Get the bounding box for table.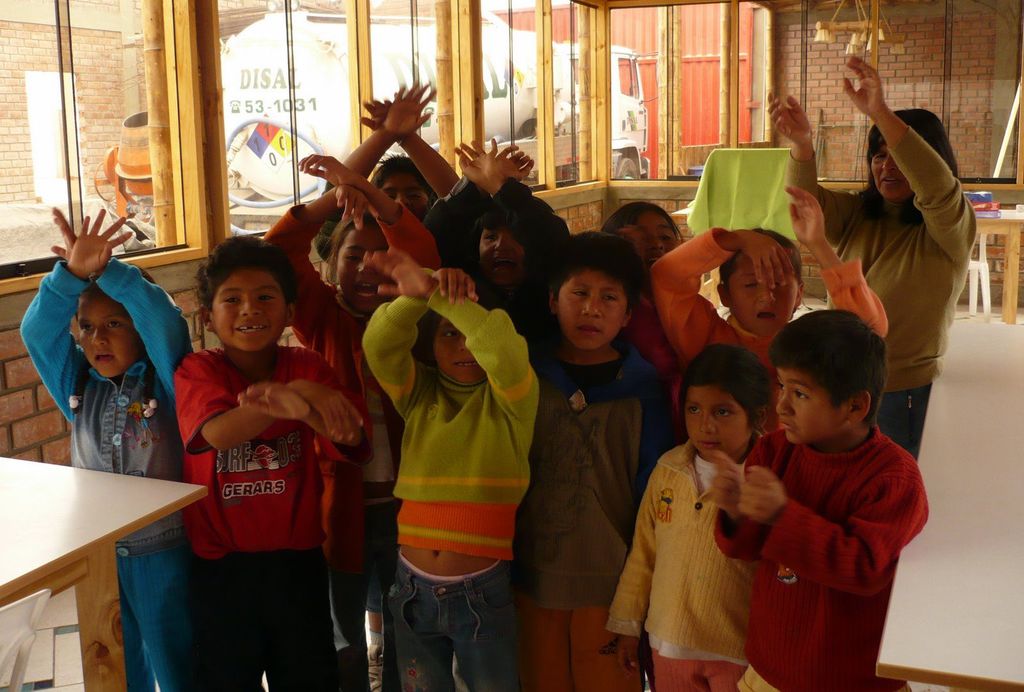
x1=872, y1=305, x2=1023, y2=691.
